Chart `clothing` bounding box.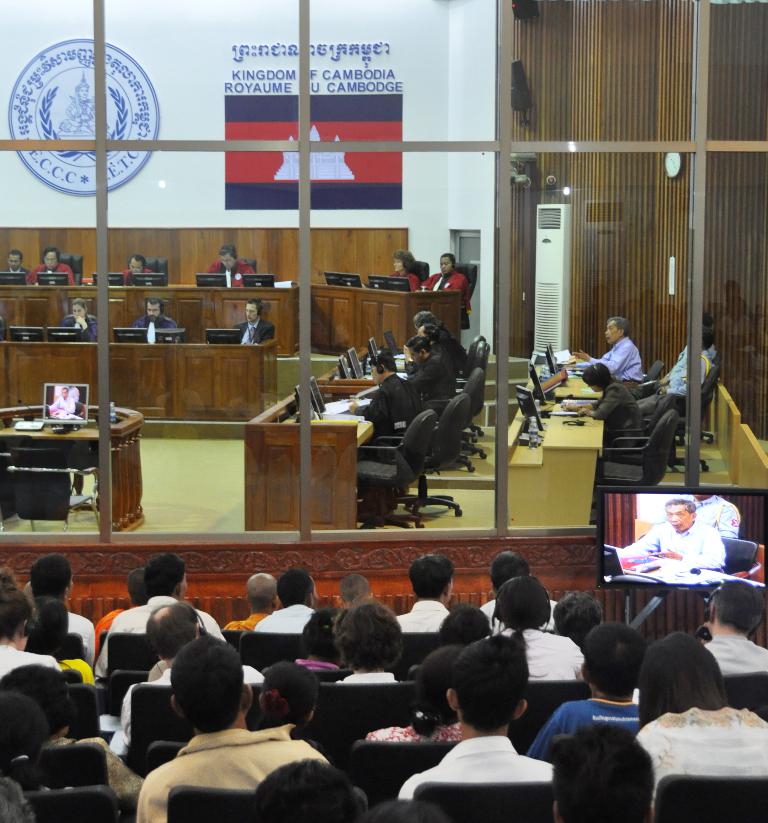
Charted: 225:611:276:632.
